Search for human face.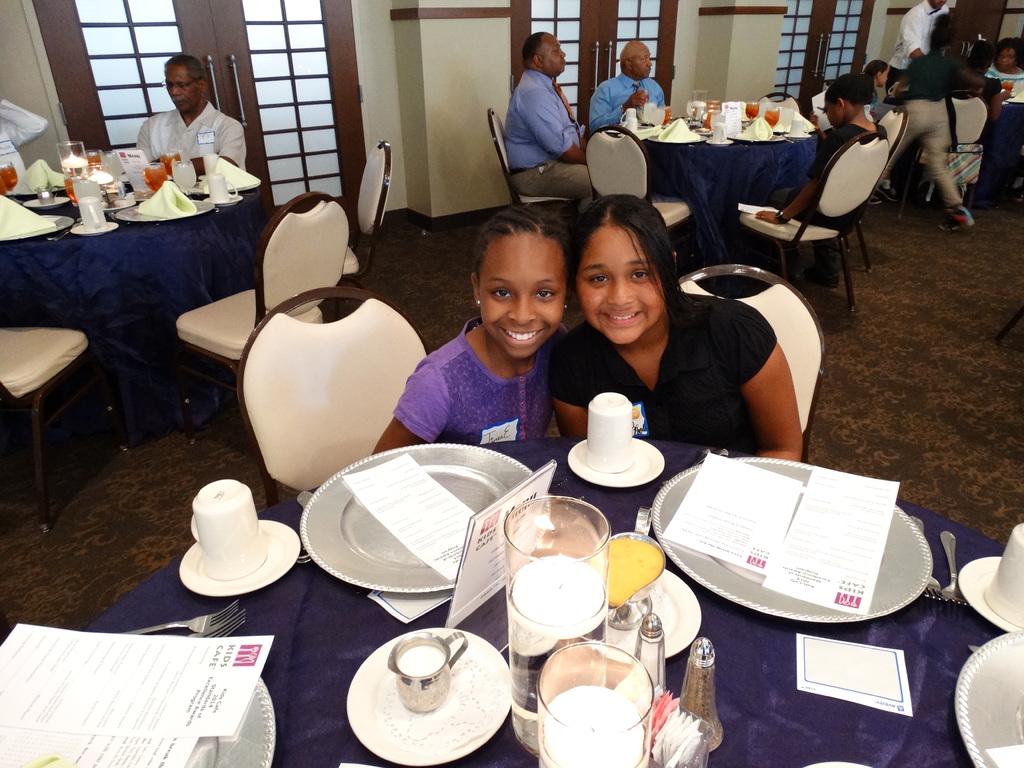
Found at BBox(477, 223, 566, 354).
